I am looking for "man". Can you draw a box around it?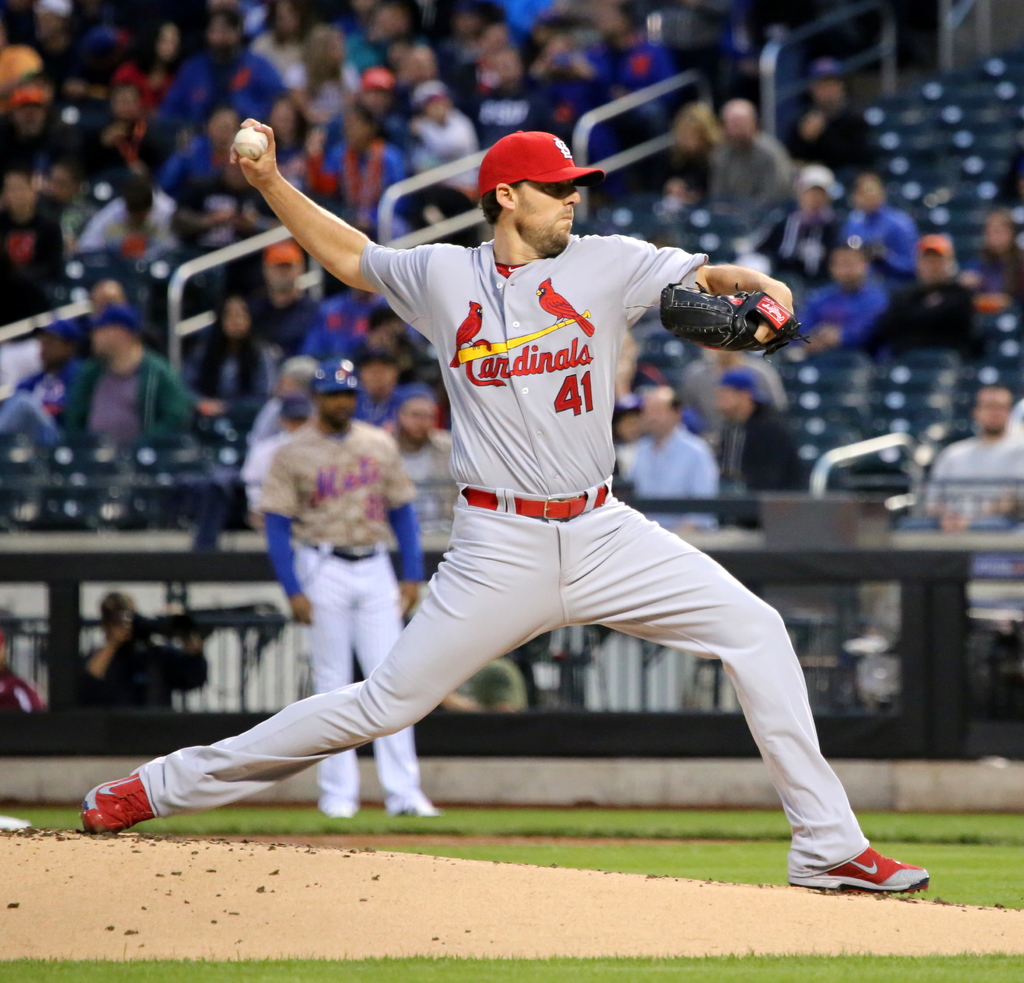
Sure, the bounding box is (173, 116, 893, 902).
